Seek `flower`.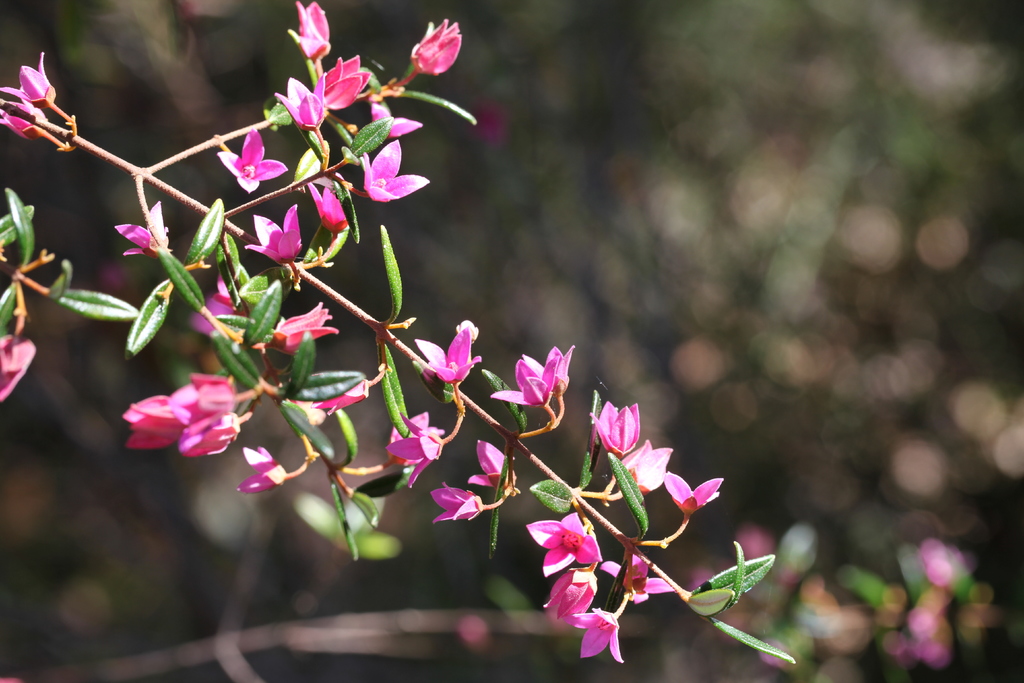
[left=0, top=97, right=44, bottom=140].
